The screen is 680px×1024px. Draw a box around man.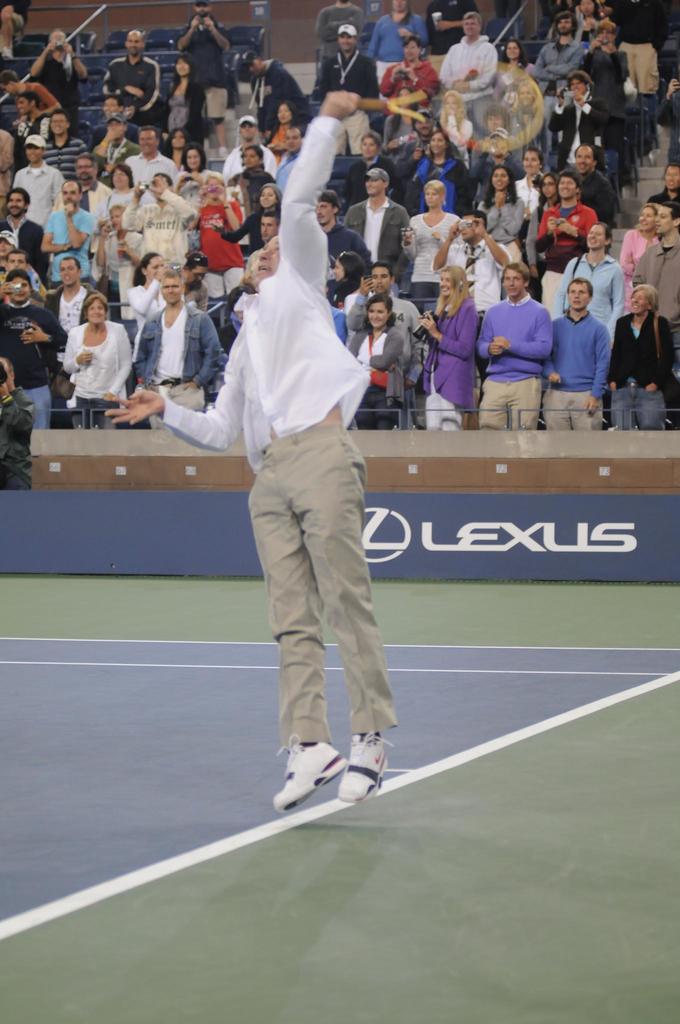
[left=28, top=26, right=88, bottom=126].
